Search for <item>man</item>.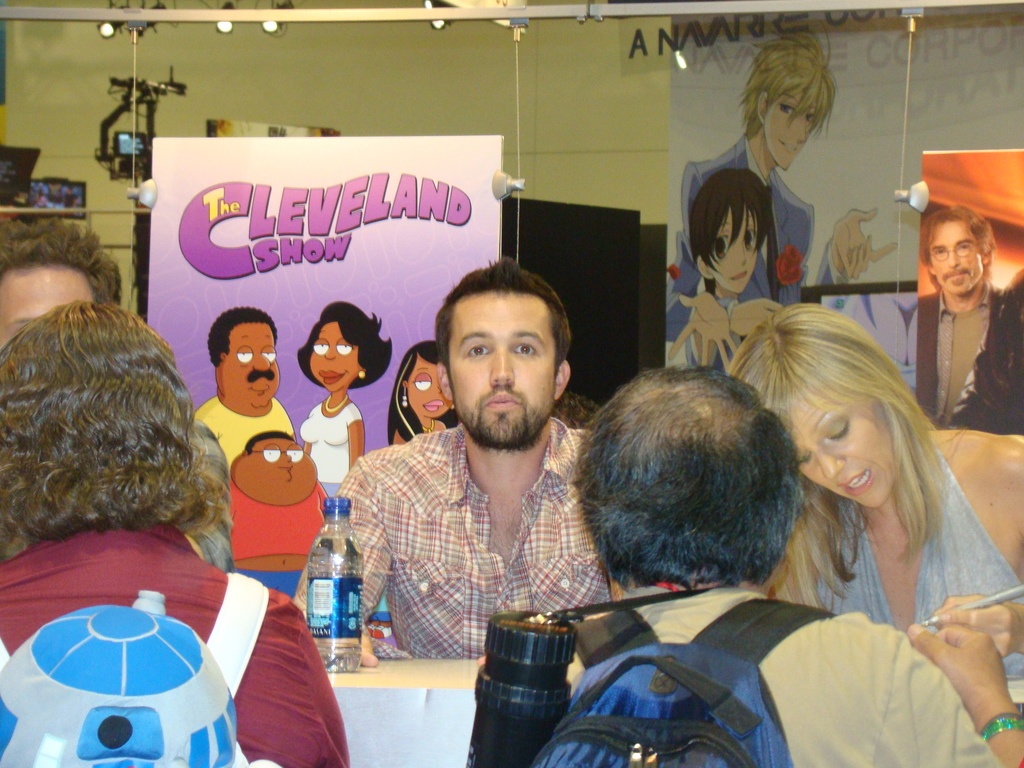
Found at [664,21,900,372].
